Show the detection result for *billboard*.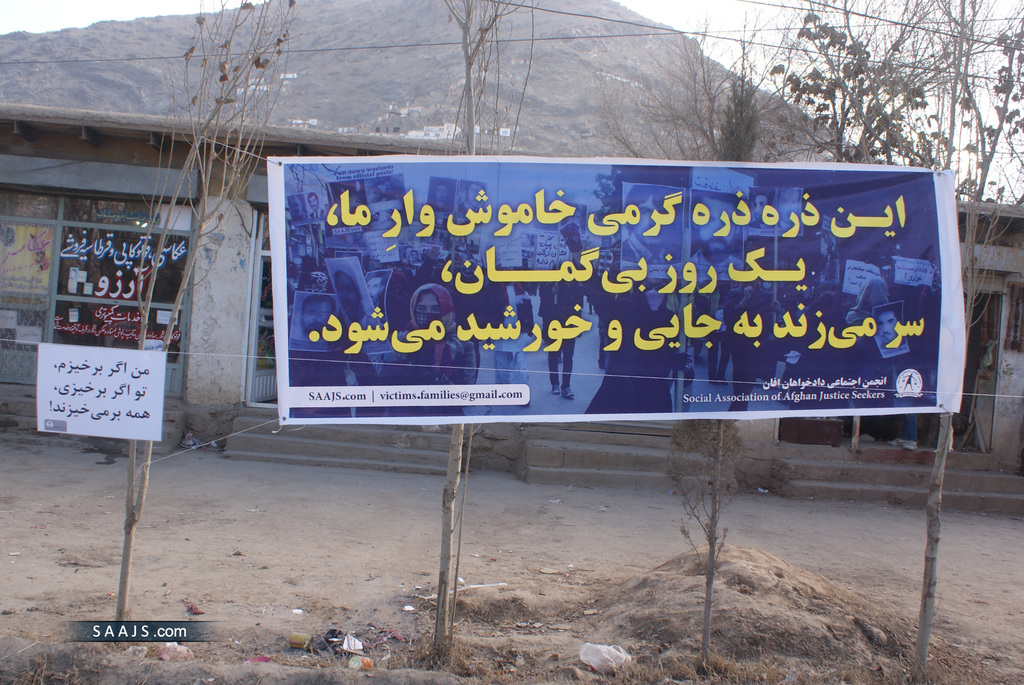
crop(261, 157, 965, 424).
